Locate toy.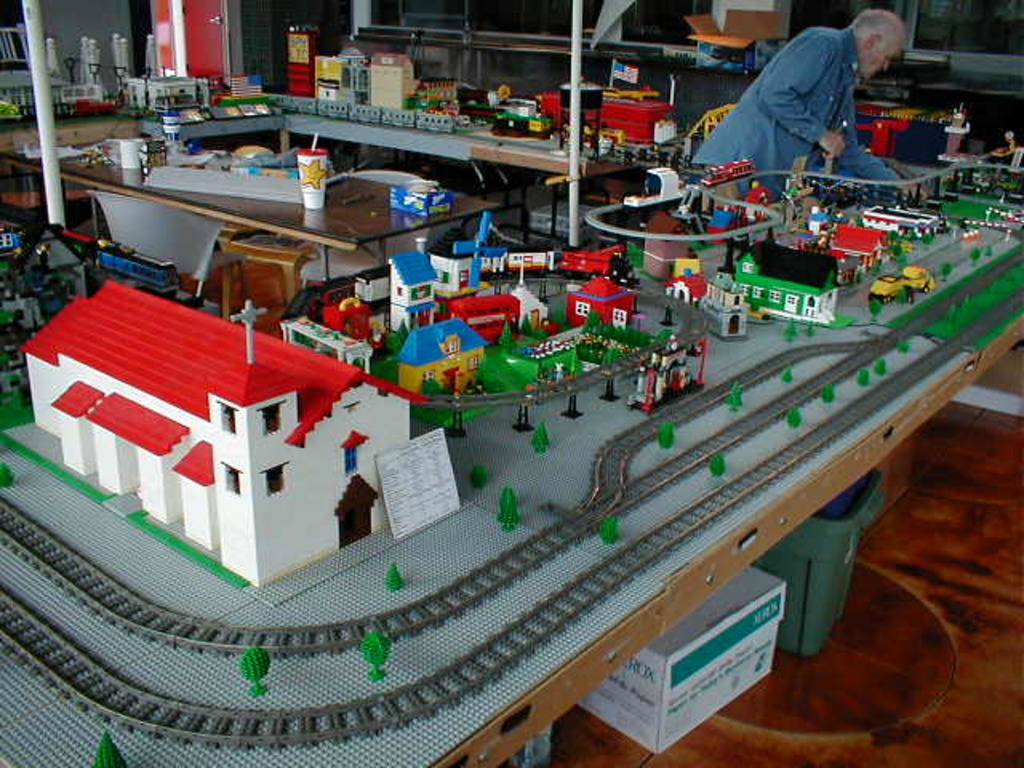
Bounding box: (611, 152, 680, 227).
